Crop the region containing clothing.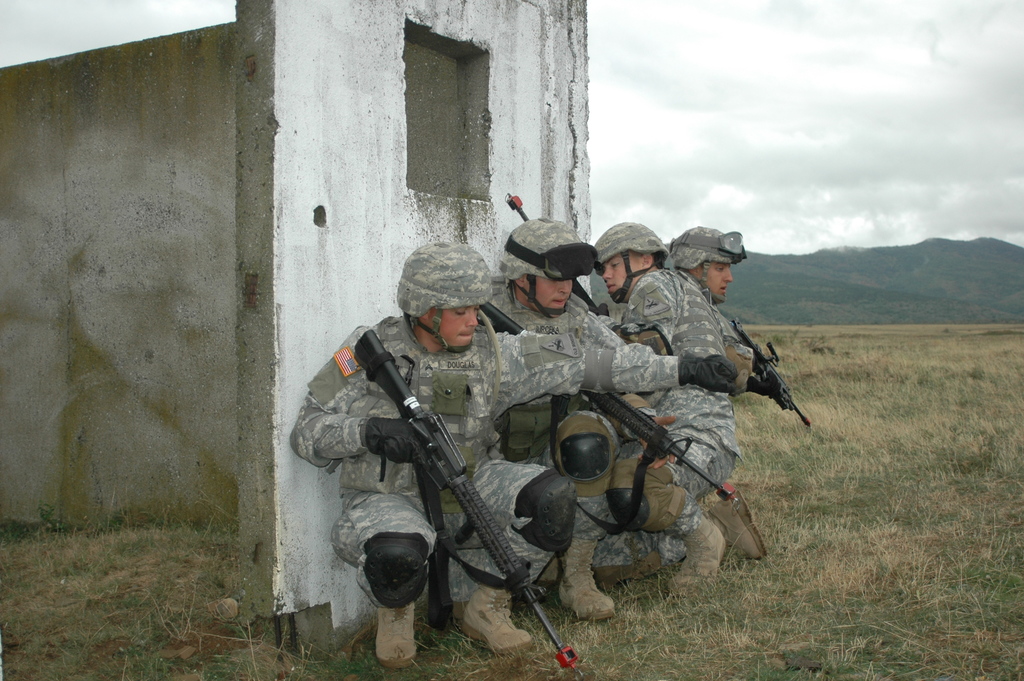
Crop region: BBox(433, 286, 659, 610).
